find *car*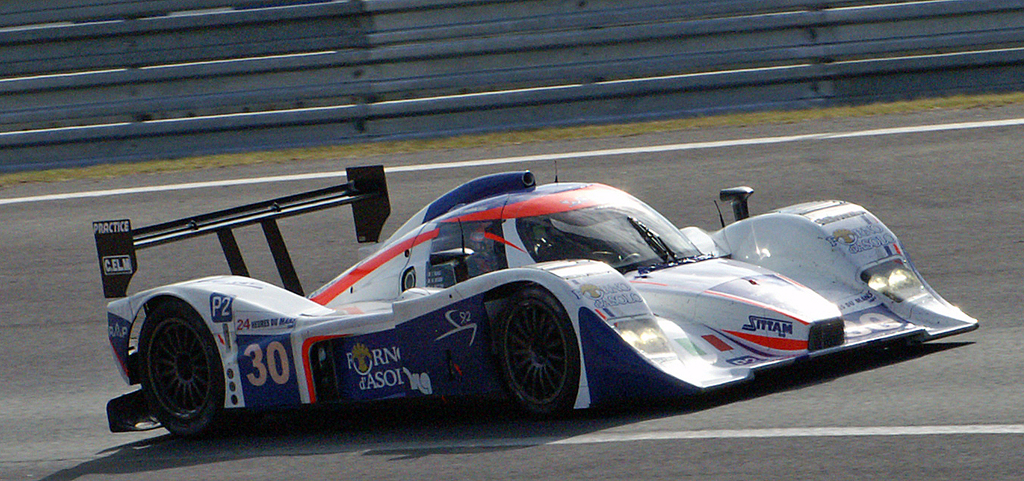
<region>87, 170, 985, 445</region>
